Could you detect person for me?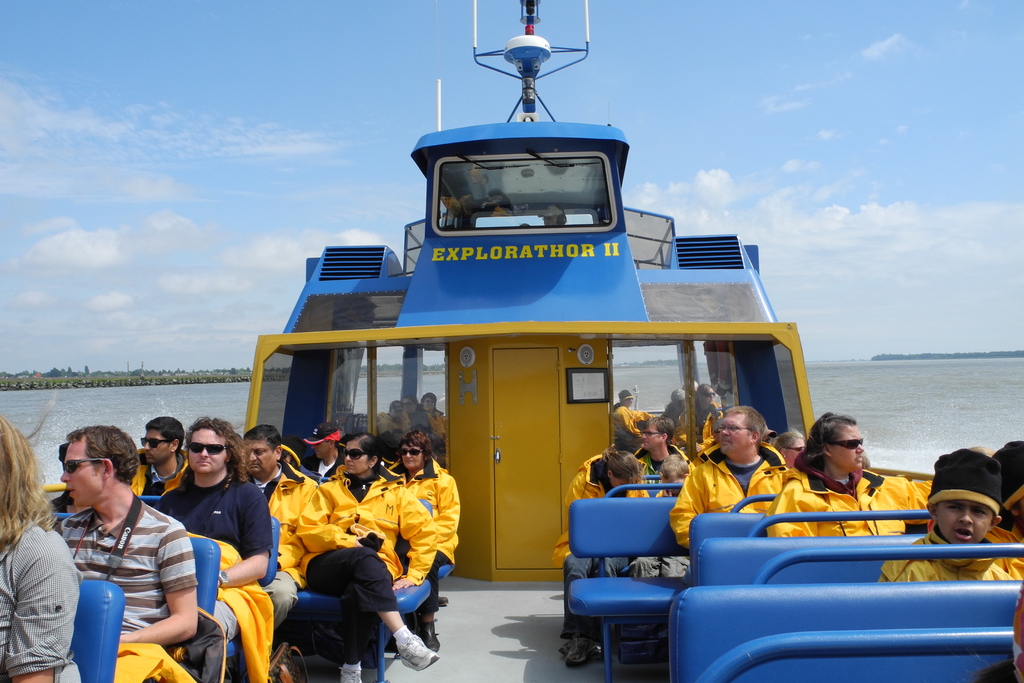
Detection result: region(154, 419, 275, 682).
